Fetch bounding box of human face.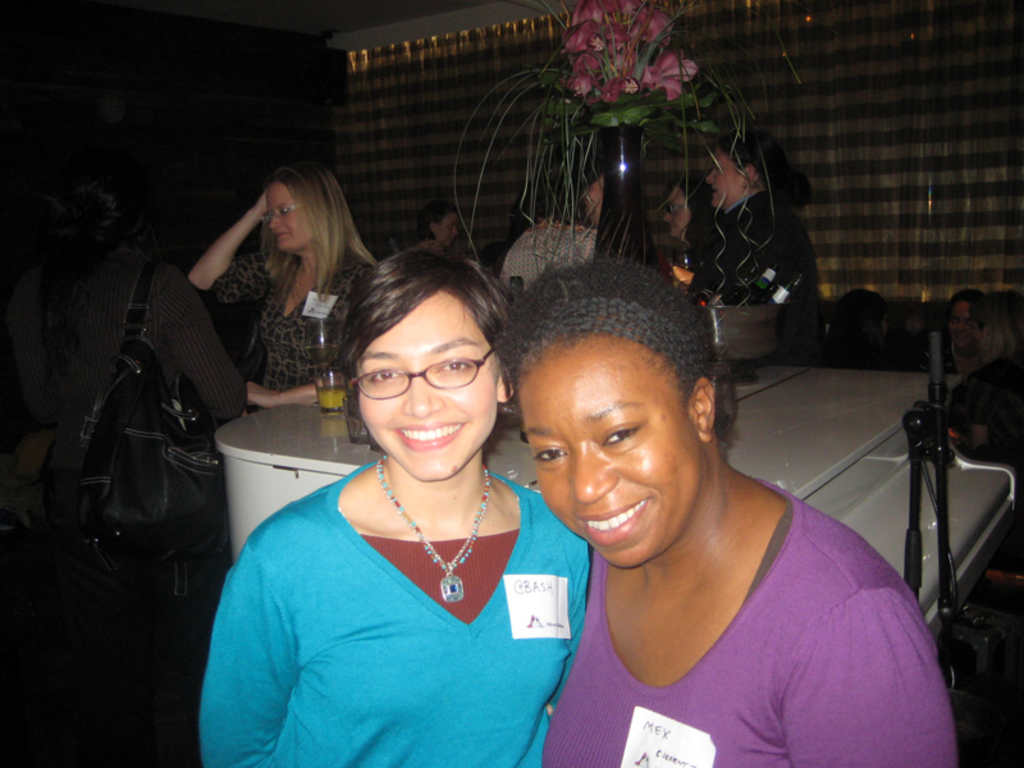
Bbox: pyautogui.locateOnScreen(435, 211, 458, 236).
